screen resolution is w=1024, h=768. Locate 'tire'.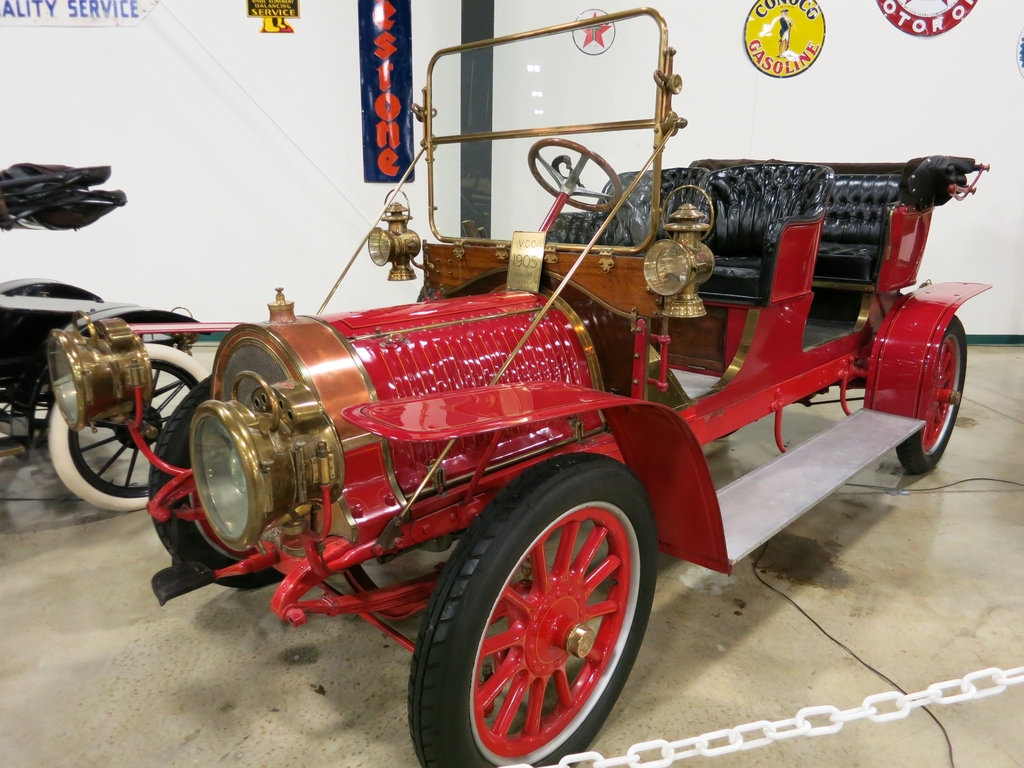
left=865, top=299, right=969, bottom=472.
